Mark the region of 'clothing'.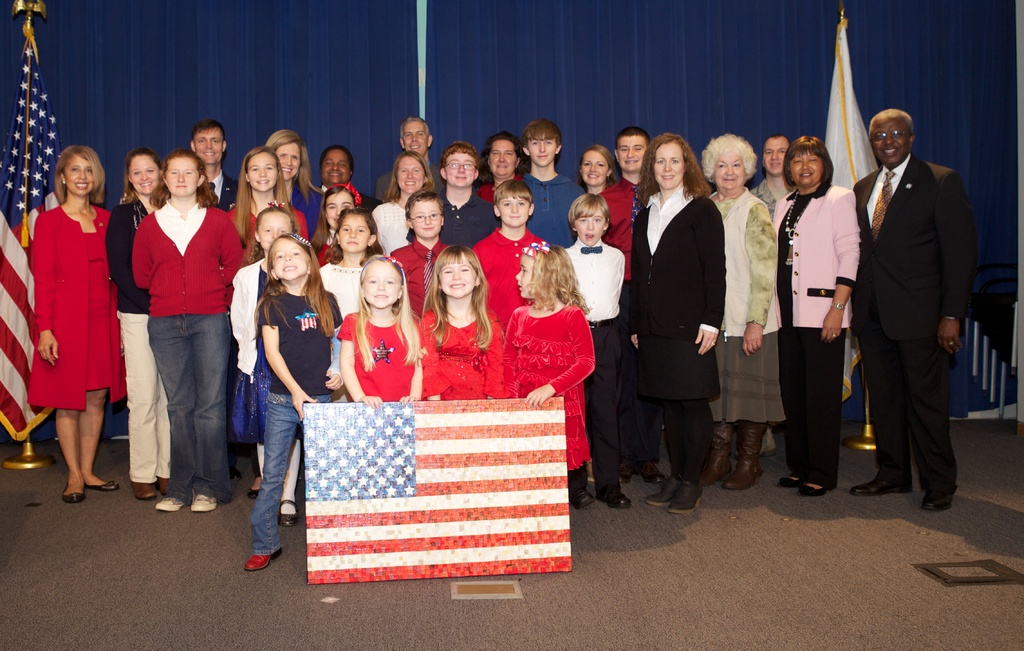
Region: 851, 147, 972, 502.
